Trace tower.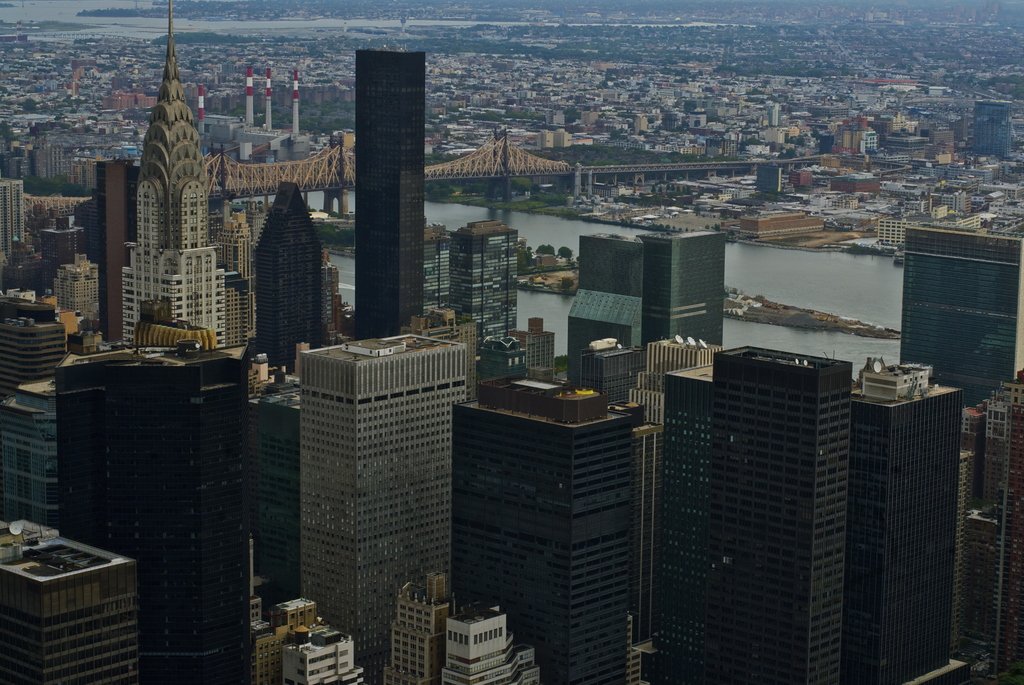
Traced to crop(449, 366, 643, 684).
